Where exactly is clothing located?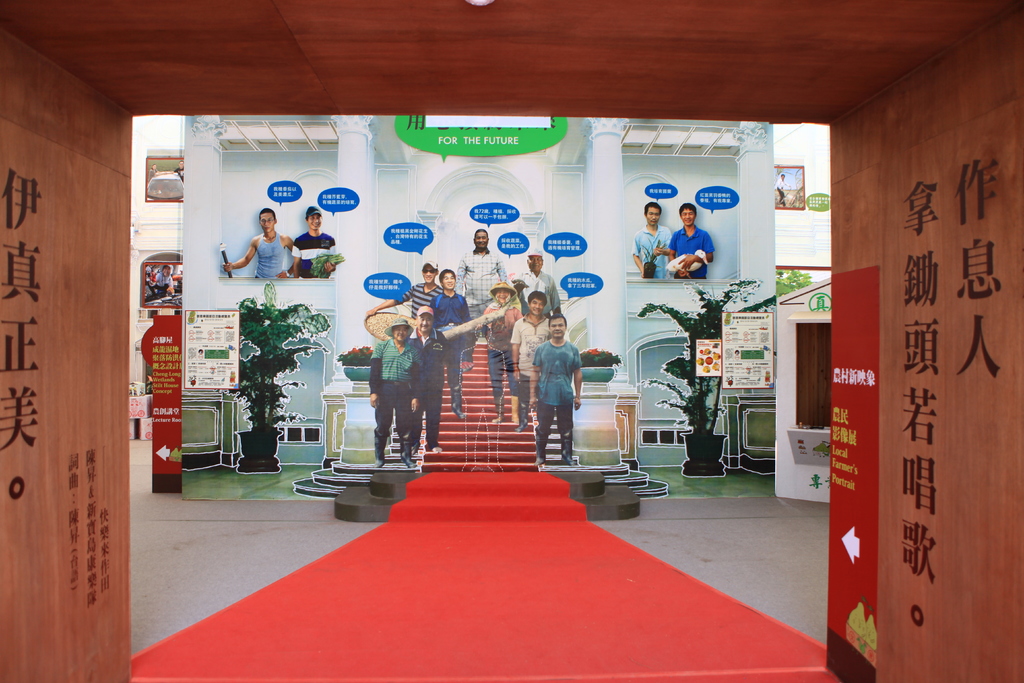
Its bounding box is BBox(479, 299, 524, 397).
